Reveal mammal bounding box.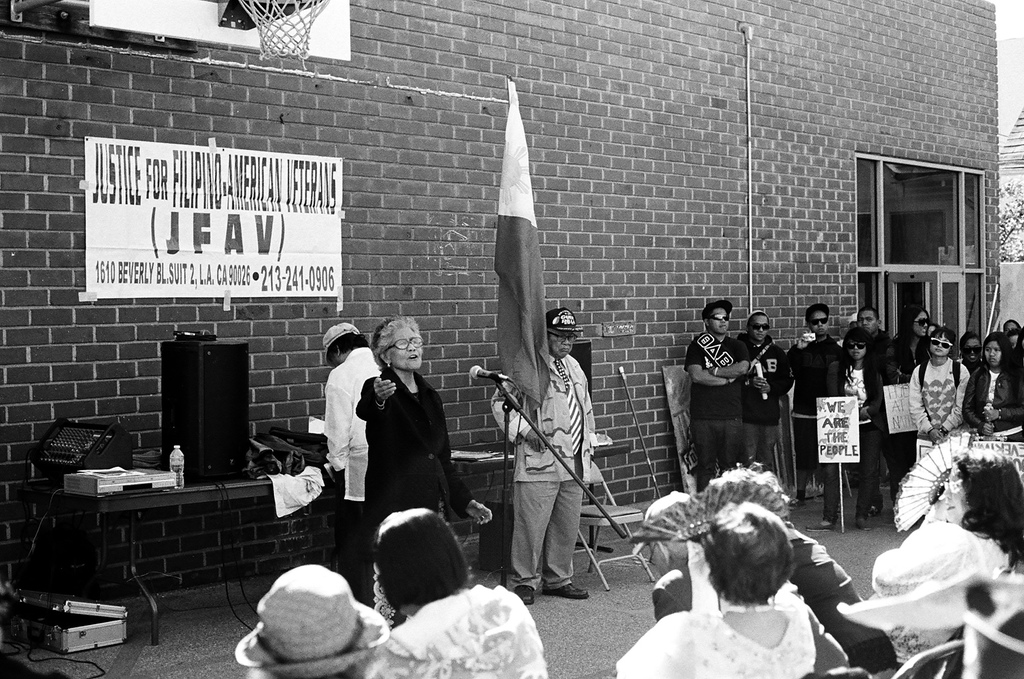
Revealed: x1=371, y1=502, x2=550, y2=678.
